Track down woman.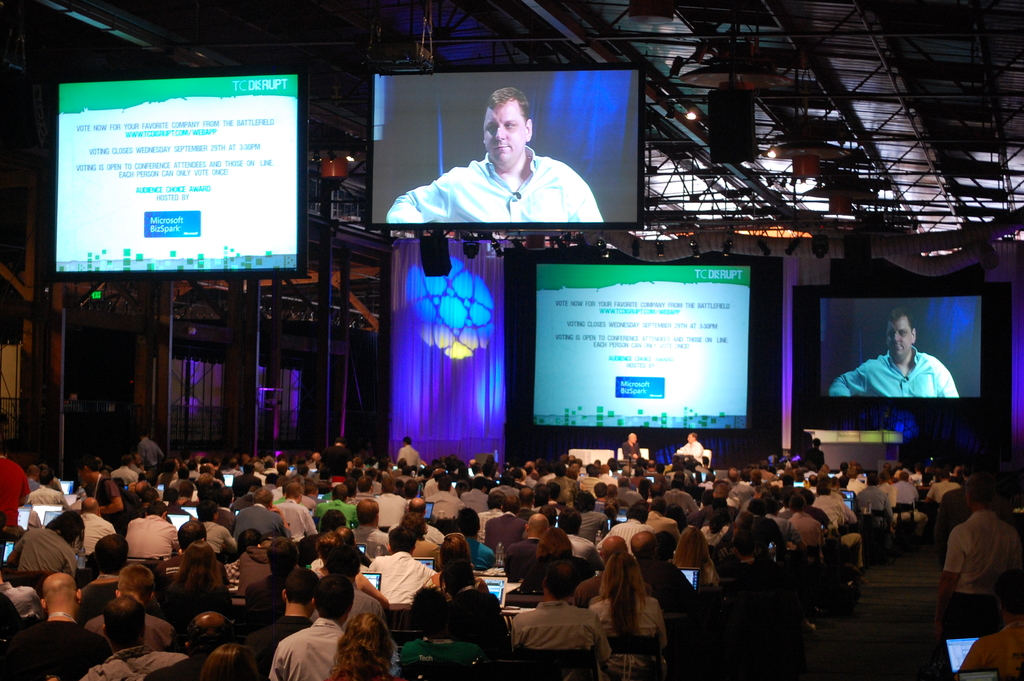
Tracked to bbox(675, 523, 722, 595).
